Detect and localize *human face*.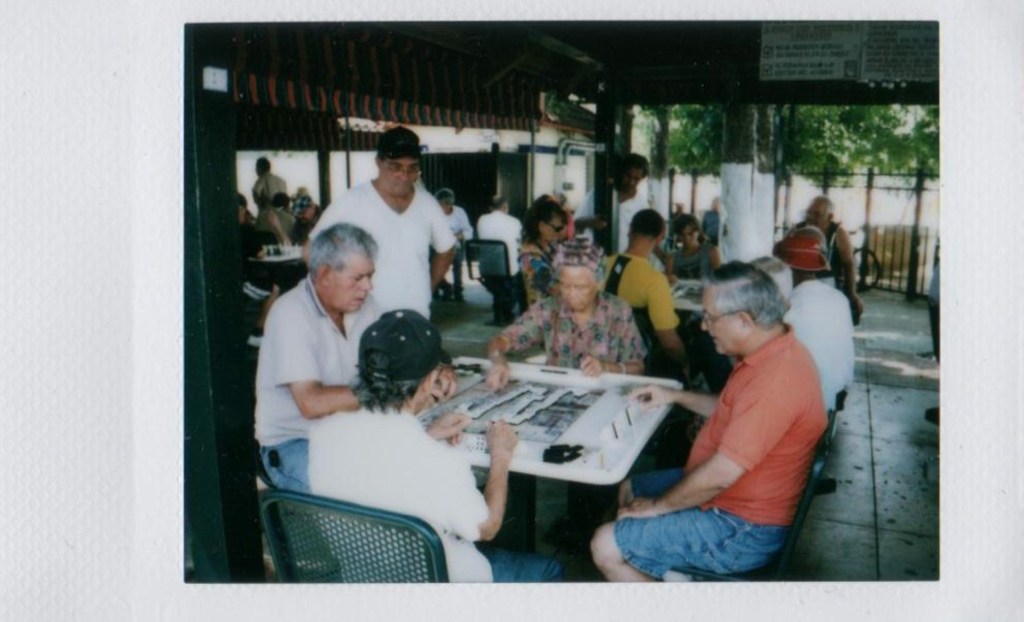
Localized at <bbox>556, 264, 598, 312</bbox>.
